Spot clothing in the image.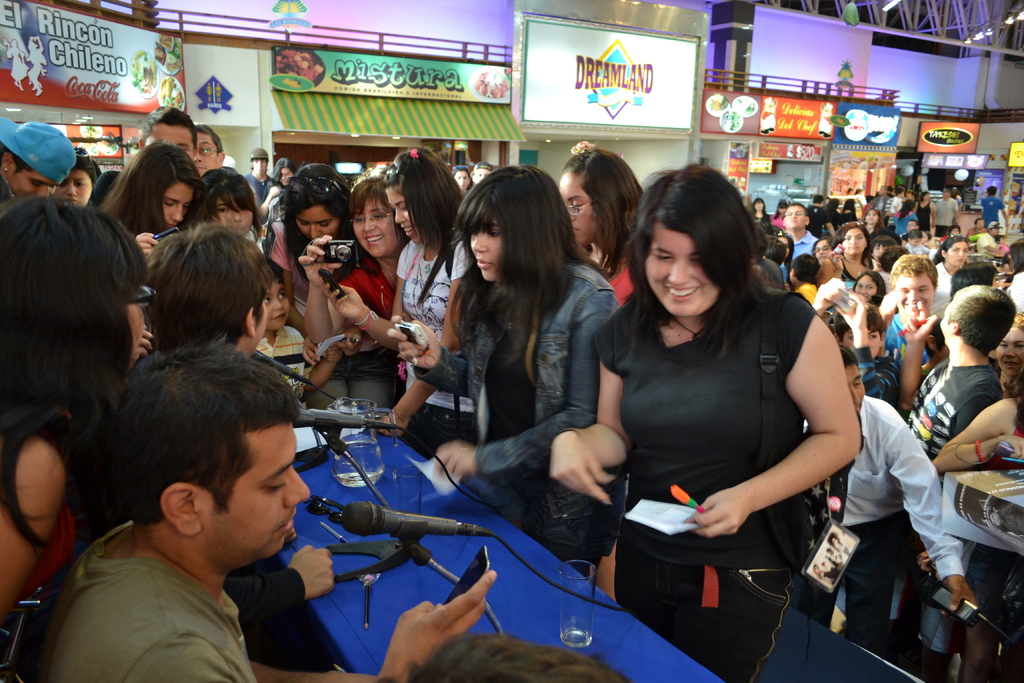
clothing found at [left=241, top=168, right=266, bottom=202].
